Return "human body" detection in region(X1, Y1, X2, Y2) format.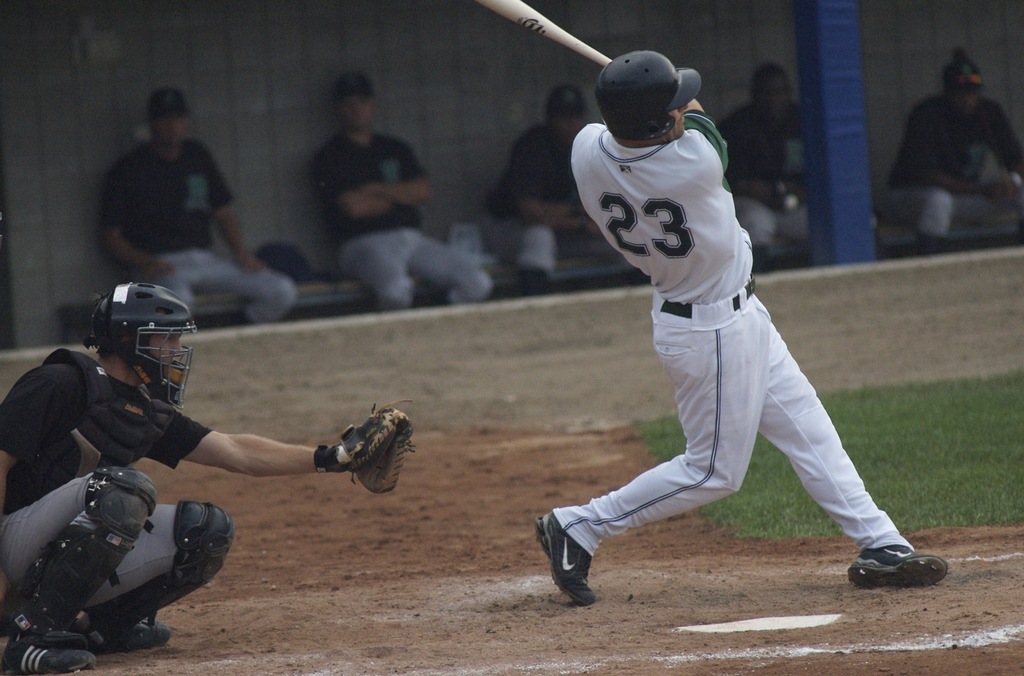
region(883, 45, 1023, 257).
